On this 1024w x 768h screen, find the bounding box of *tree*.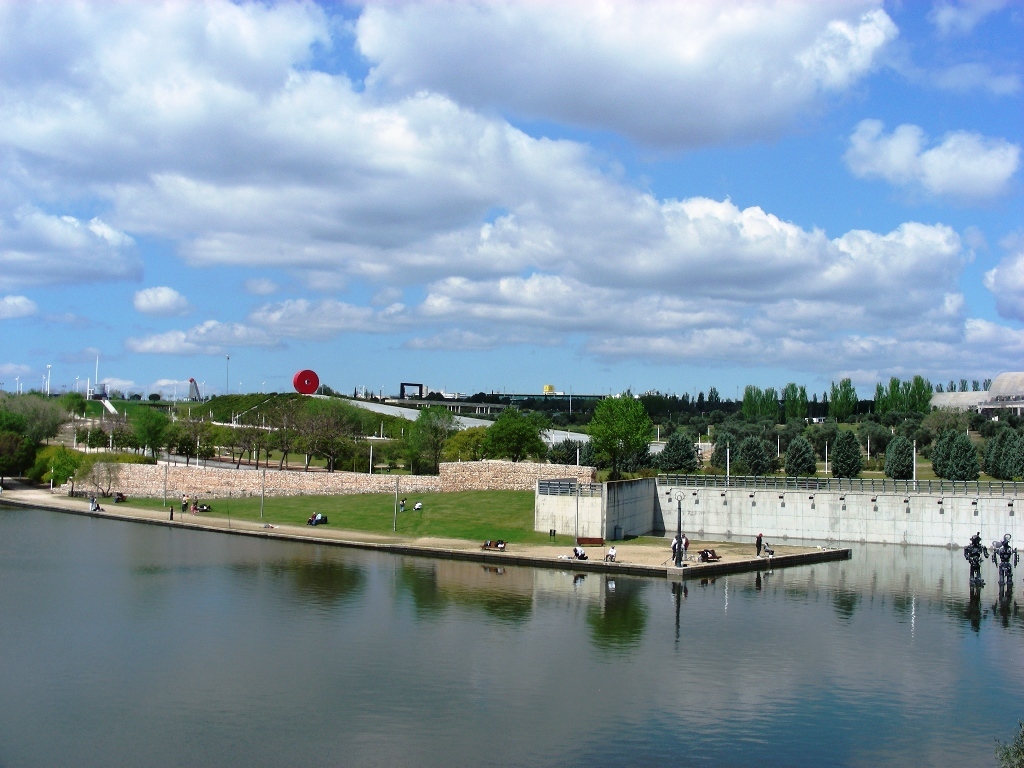
Bounding box: rect(827, 433, 869, 476).
